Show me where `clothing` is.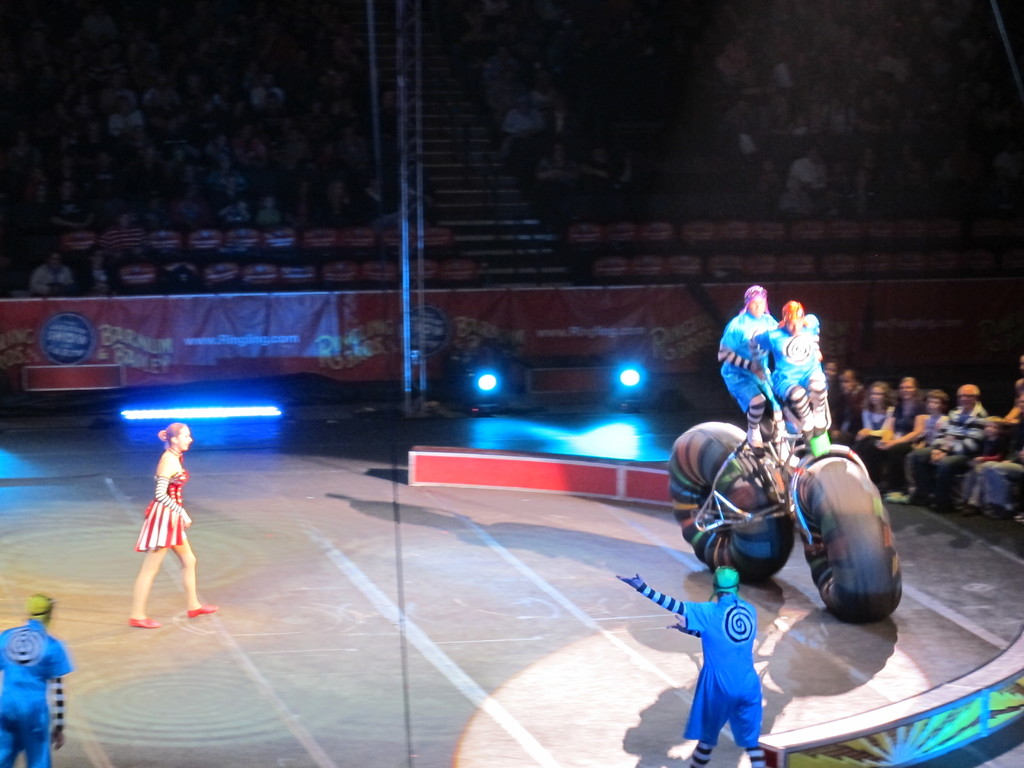
`clothing` is at BBox(713, 305, 774, 410).
